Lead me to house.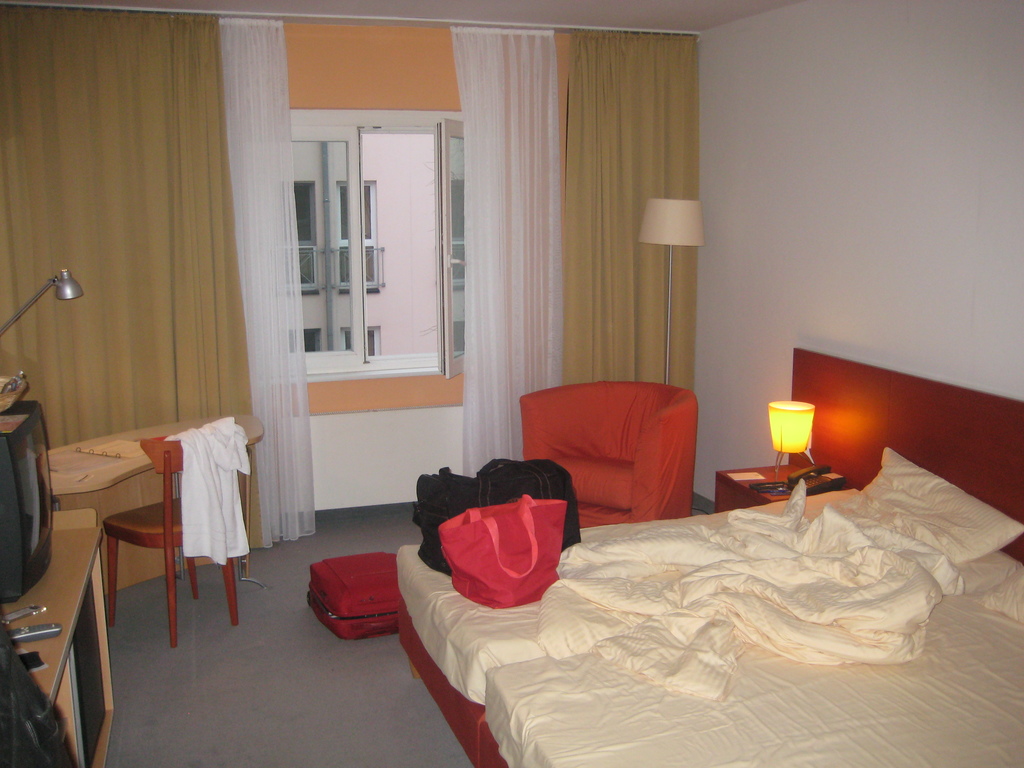
Lead to <box>104,10,1023,735</box>.
